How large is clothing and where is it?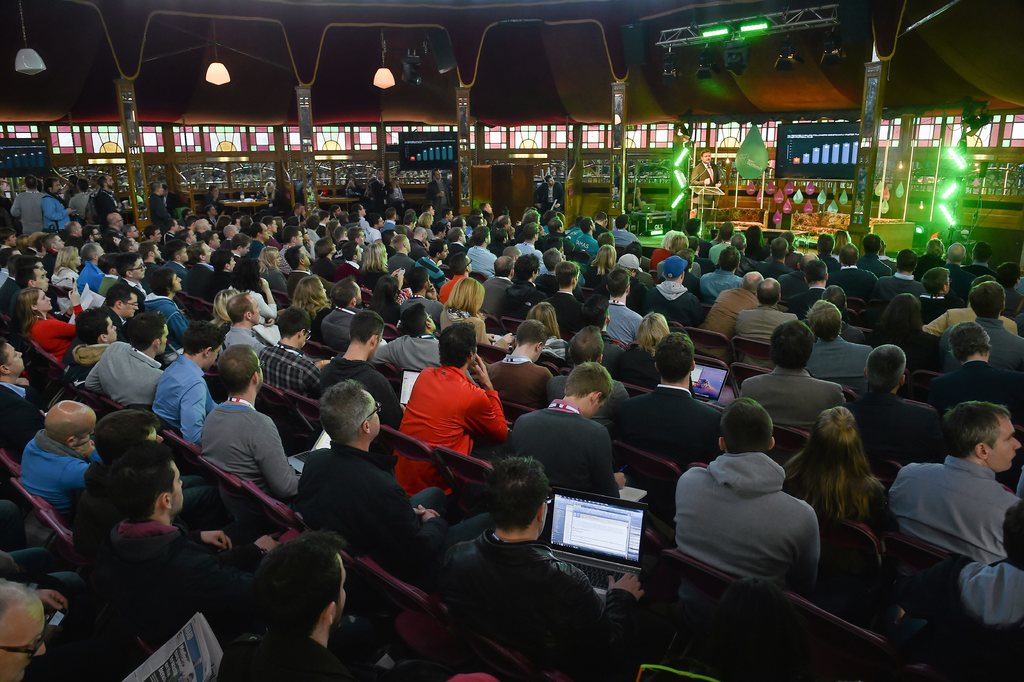
Bounding box: 337 240 347 260.
